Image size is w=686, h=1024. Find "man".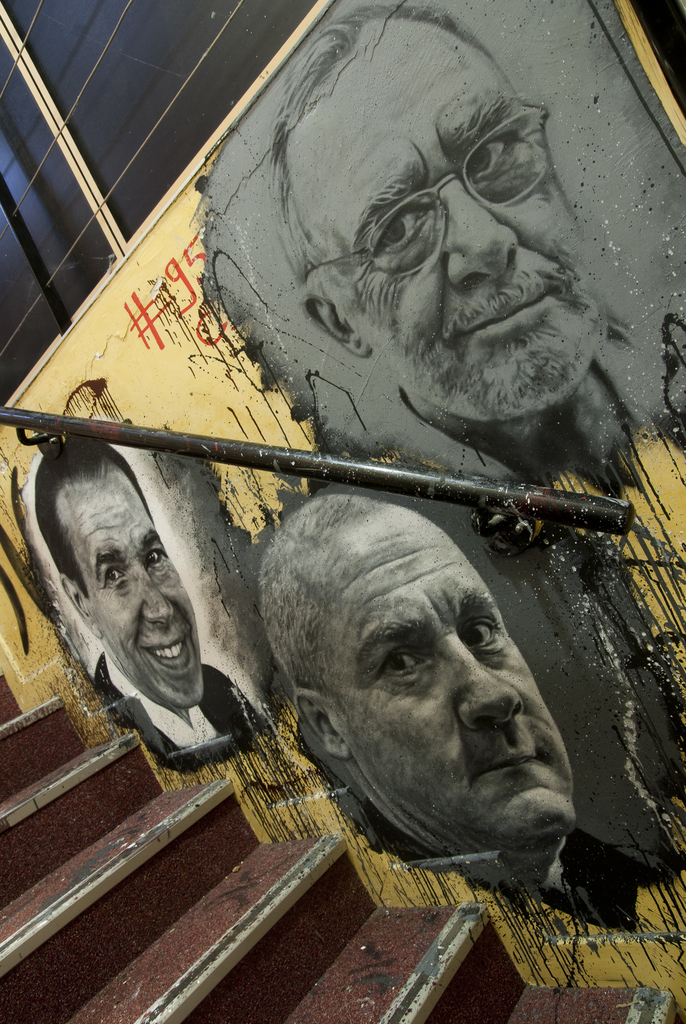
crop(33, 454, 243, 720).
